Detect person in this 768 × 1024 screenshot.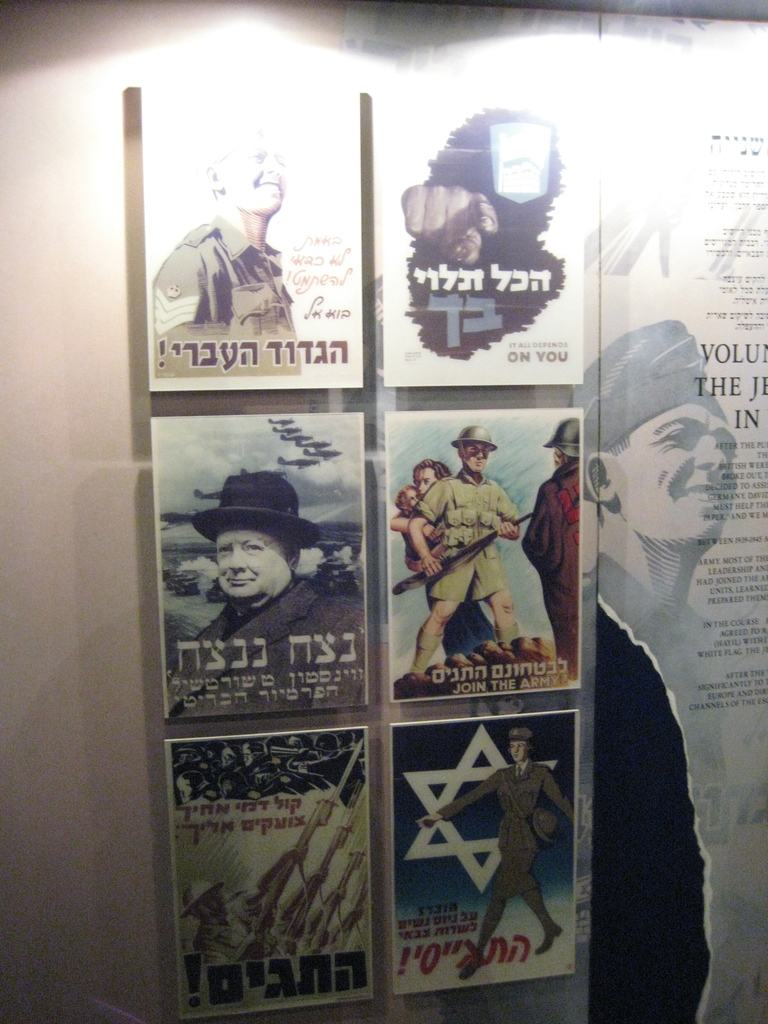
Detection: pyautogui.locateOnScreen(168, 474, 364, 724).
